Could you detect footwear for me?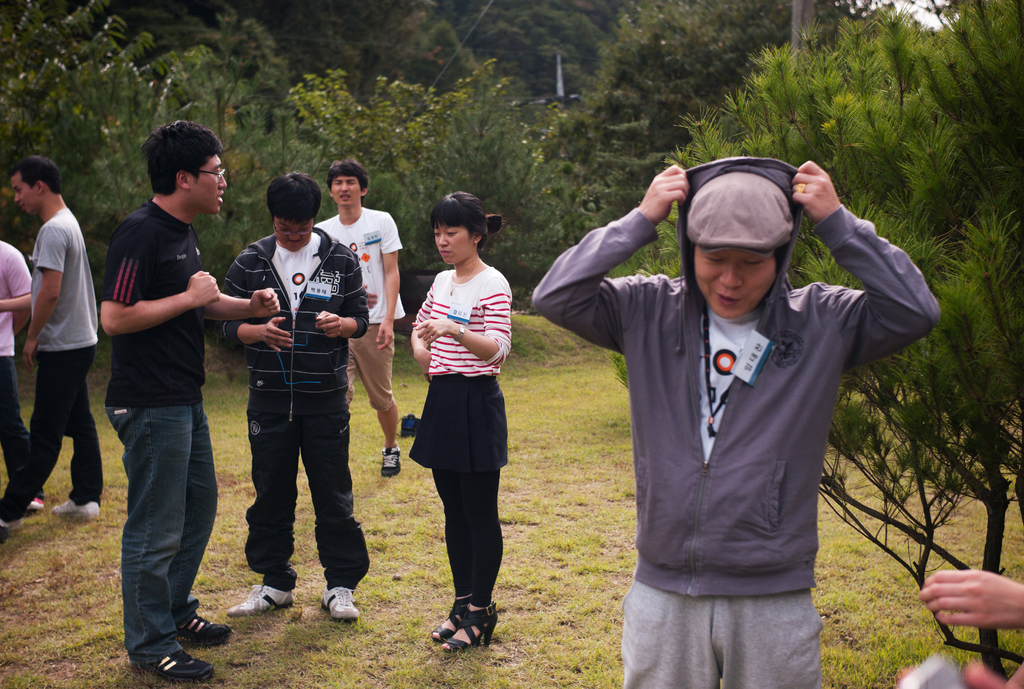
Detection result: 29/498/45/511.
